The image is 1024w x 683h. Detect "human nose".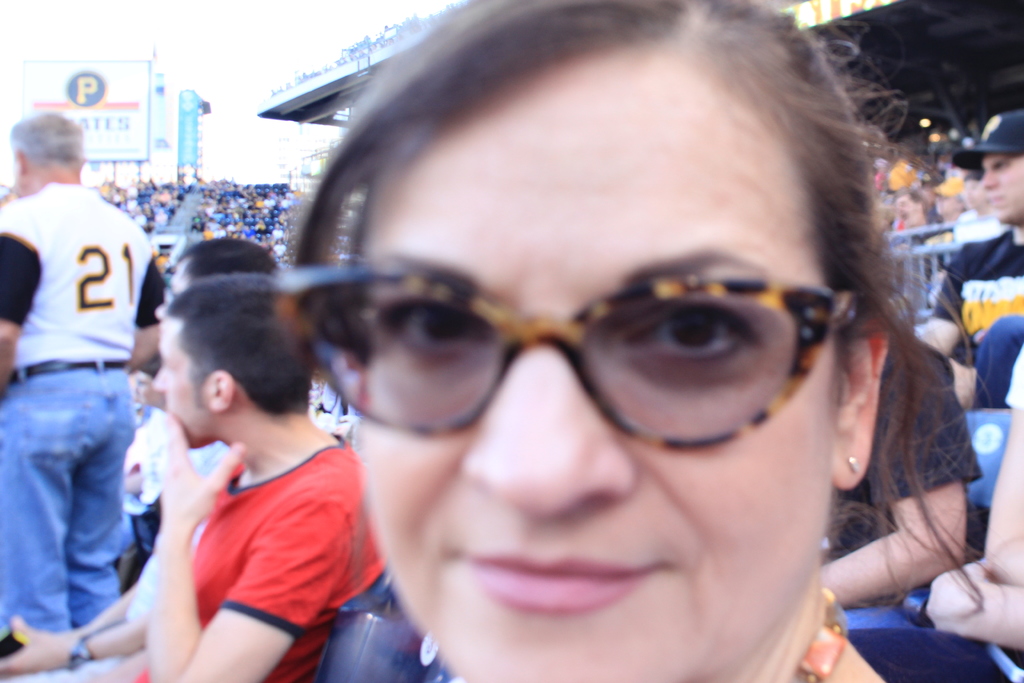
Detection: locate(474, 352, 634, 520).
